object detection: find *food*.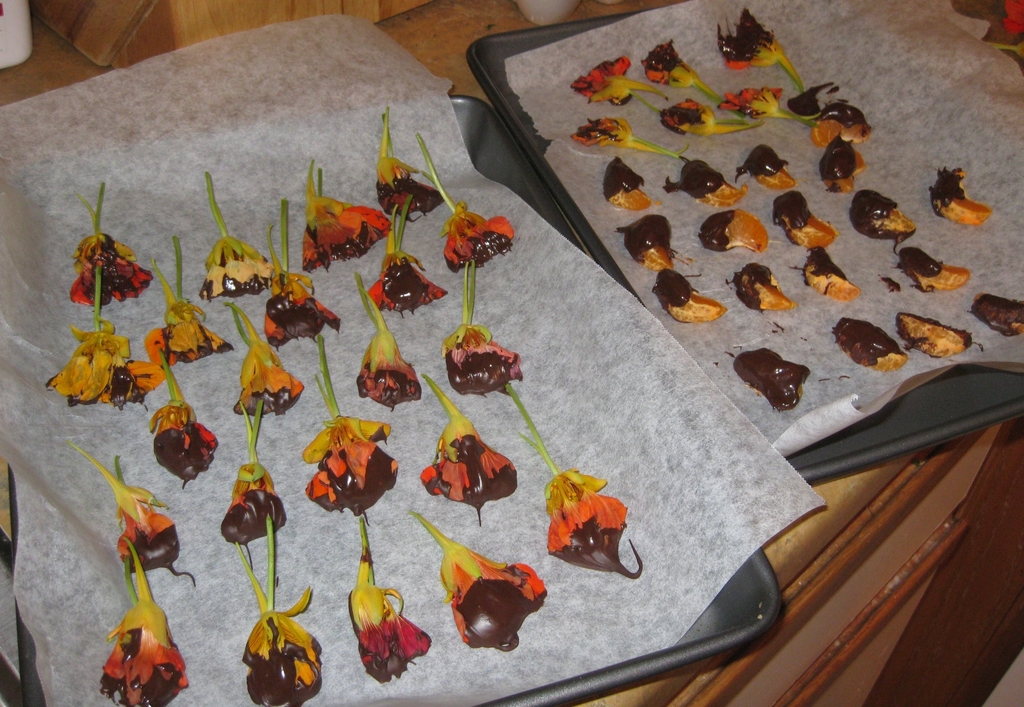
86 232 140 310.
